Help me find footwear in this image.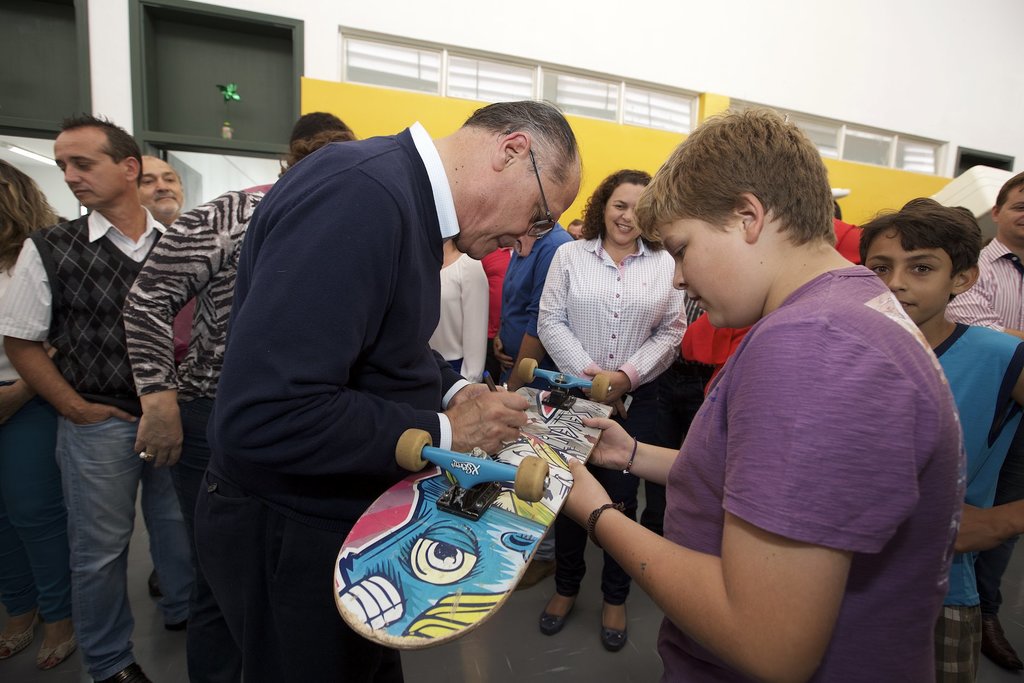
Found it: bbox=(598, 605, 633, 659).
